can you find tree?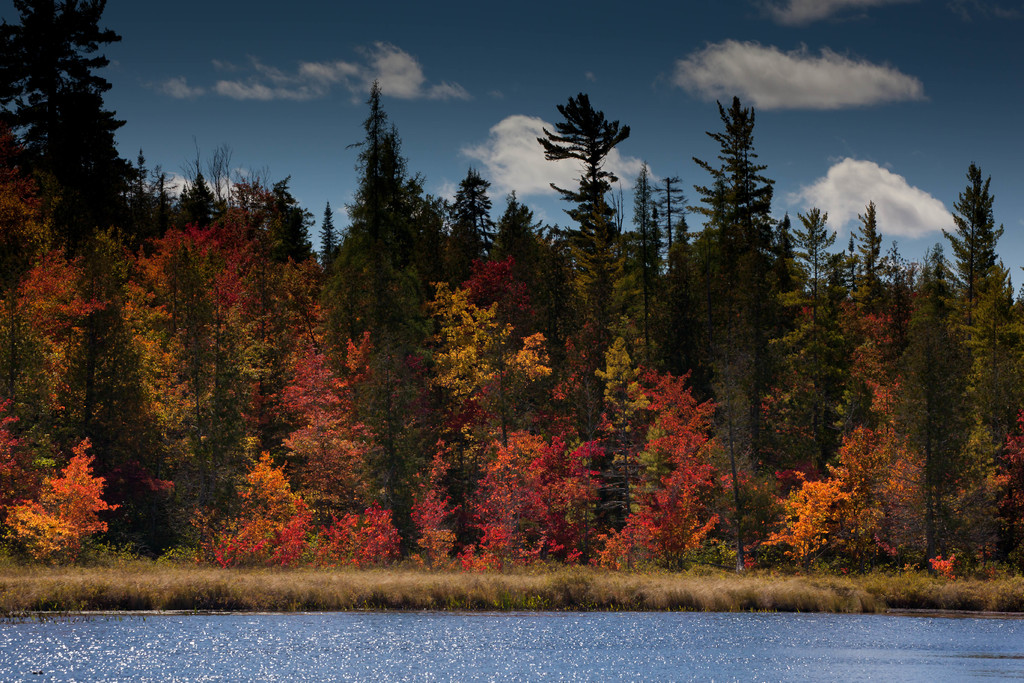
Yes, bounding box: detection(0, 168, 110, 570).
